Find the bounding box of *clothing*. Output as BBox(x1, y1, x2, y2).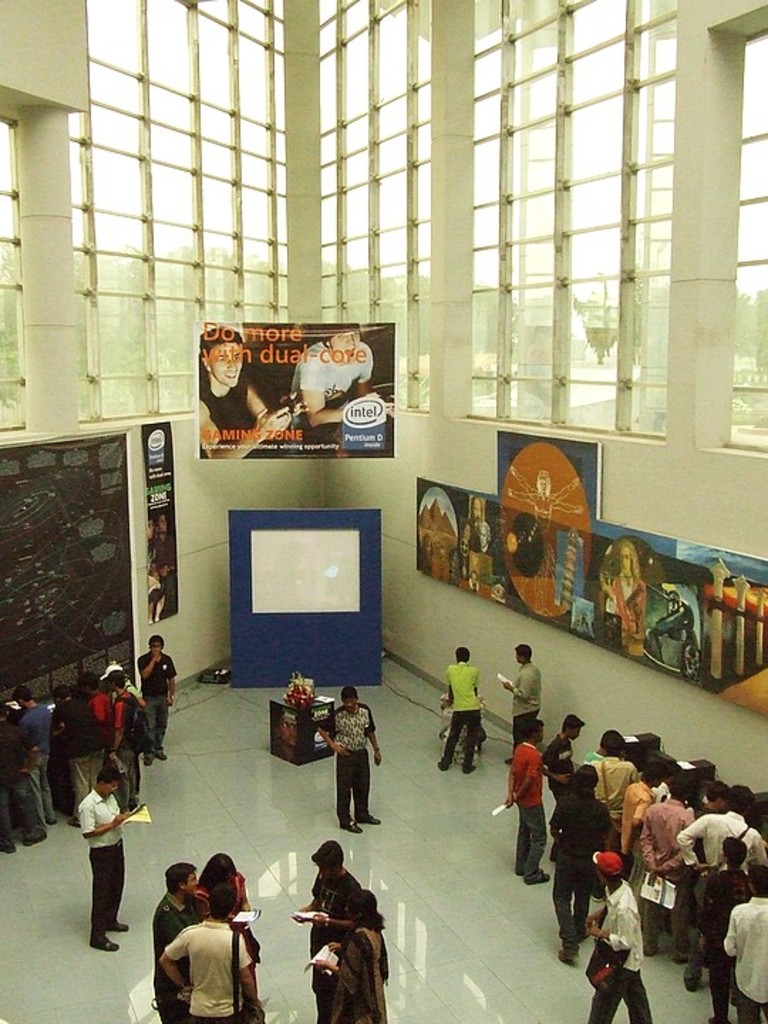
BBox(165, 913, 249, 1023).
